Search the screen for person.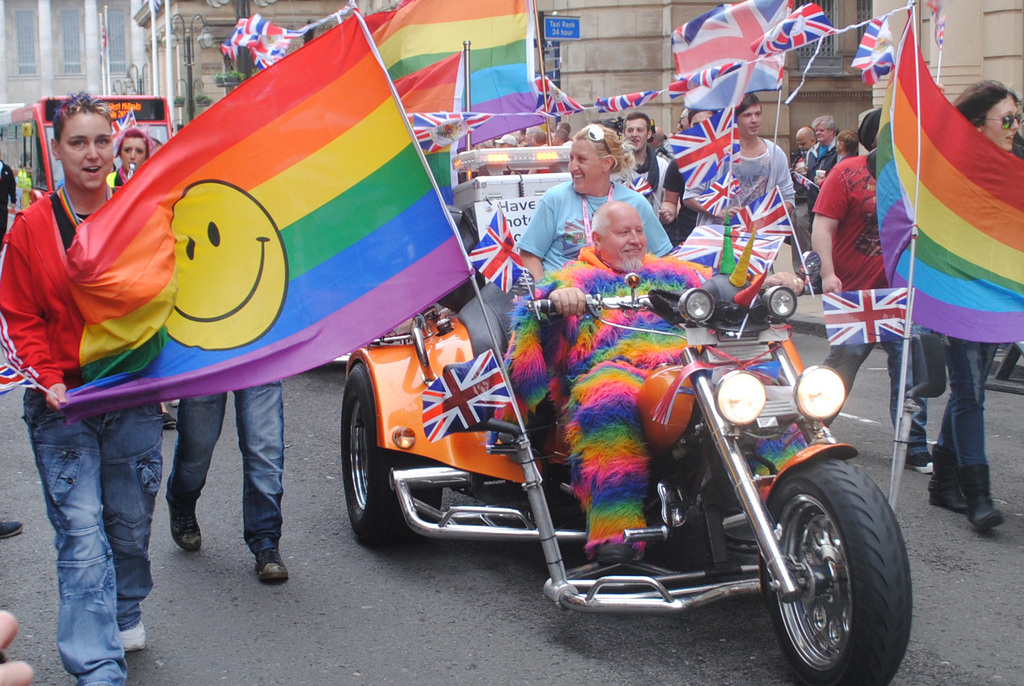
Found at select_region(104, 133, 152, 198).
